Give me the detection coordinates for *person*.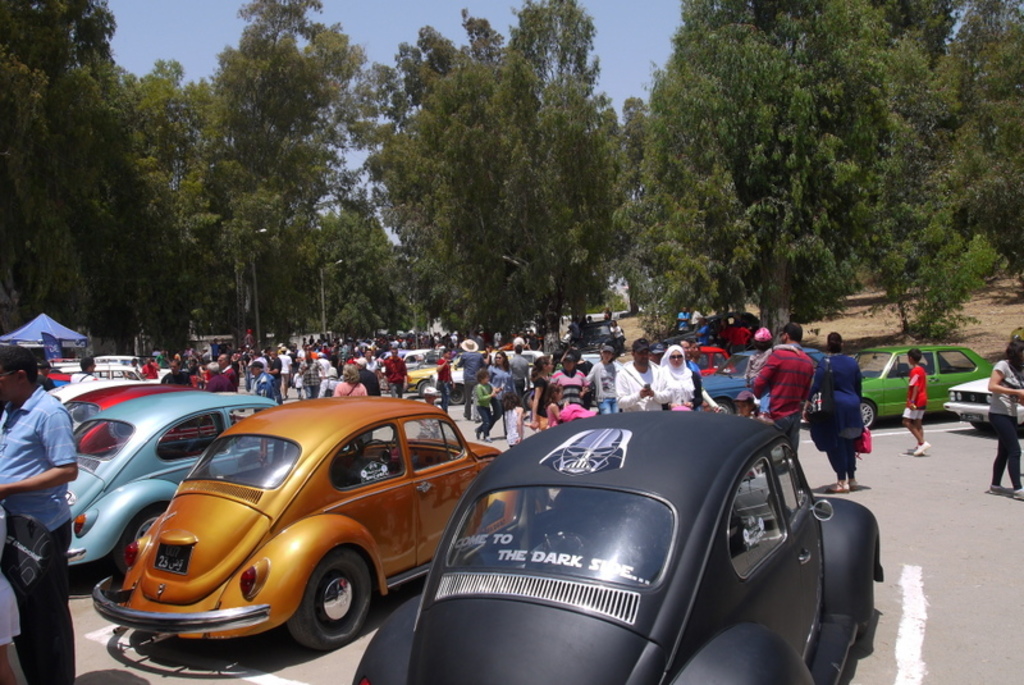
select_region(591, 343, 620, 411).
